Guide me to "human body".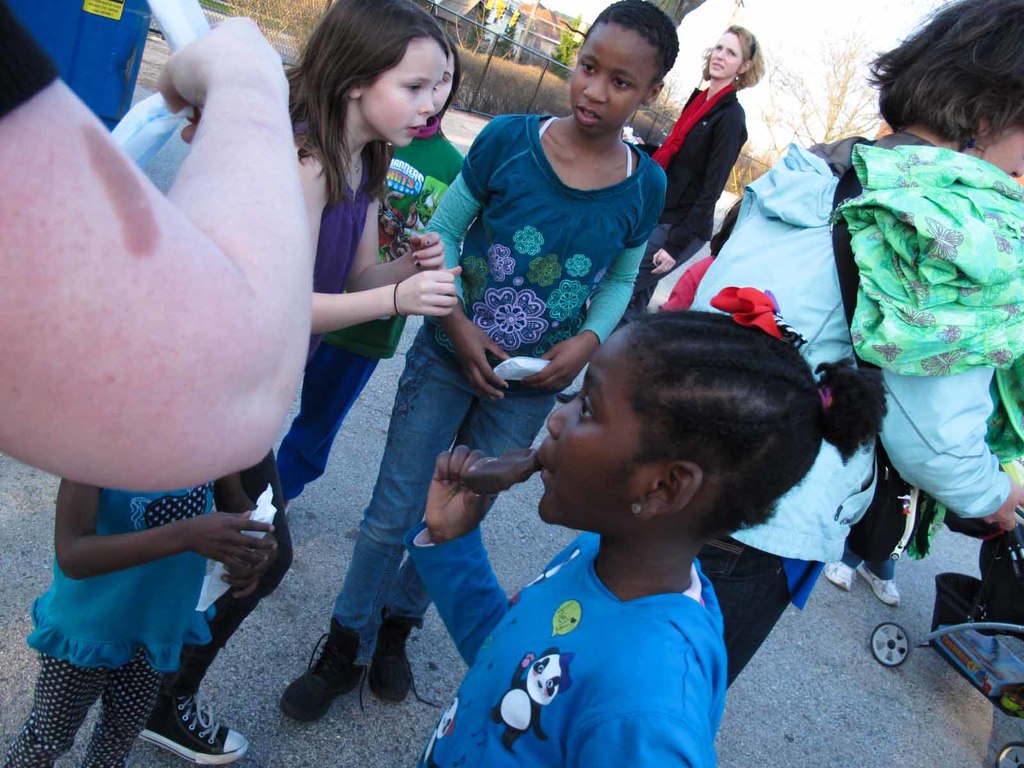
Guidance: {"left": 210, "top": 0, "right": 458, "bottom": 766}.
